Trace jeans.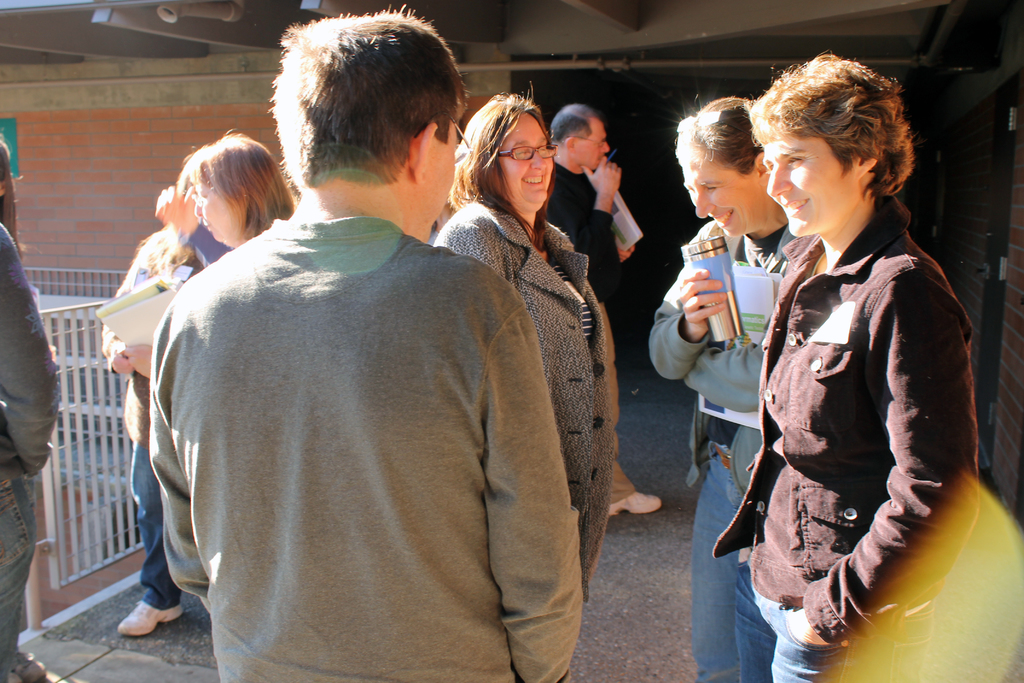
Traced to BBox(682, 441, 739, 682).
